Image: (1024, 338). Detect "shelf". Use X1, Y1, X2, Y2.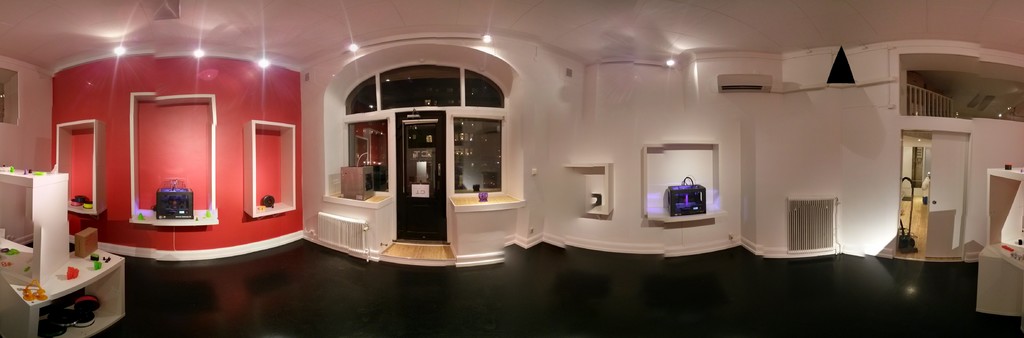
246, 117, 301, 222.
